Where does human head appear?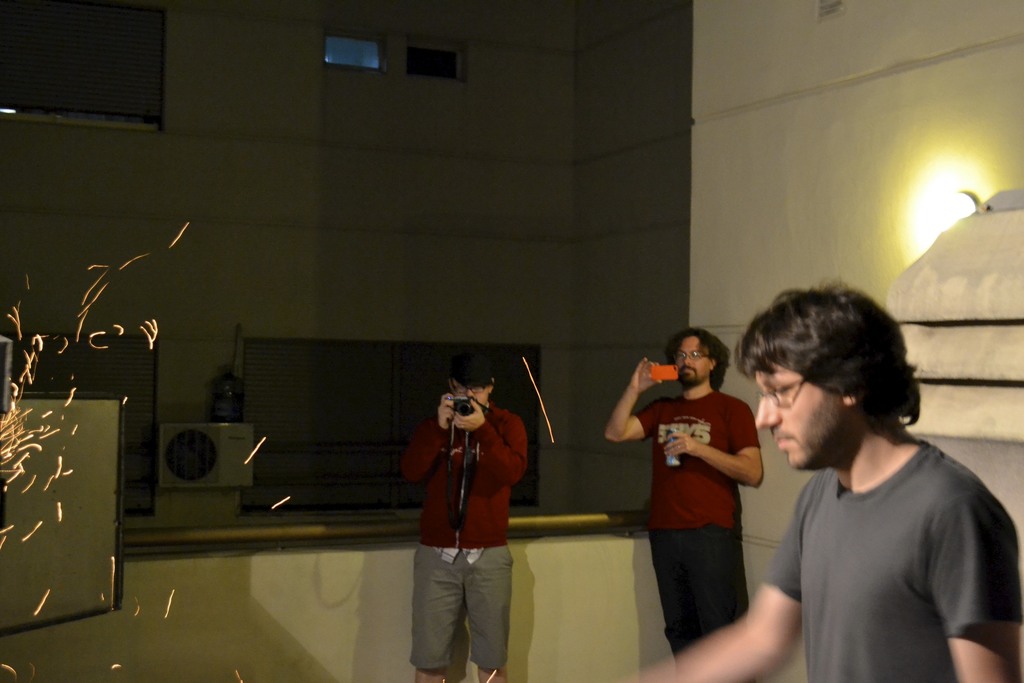
Appears at left=723, top=281, right=937, bottom=487.
